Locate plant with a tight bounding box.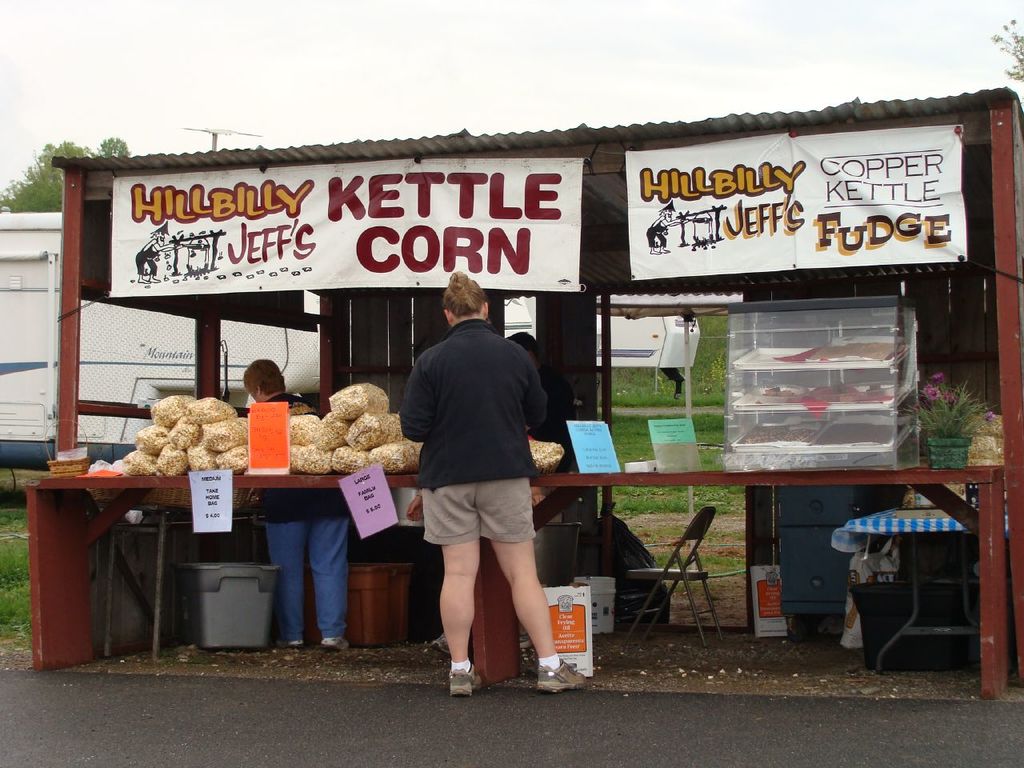
Rect(918, 388, 994, 428).
